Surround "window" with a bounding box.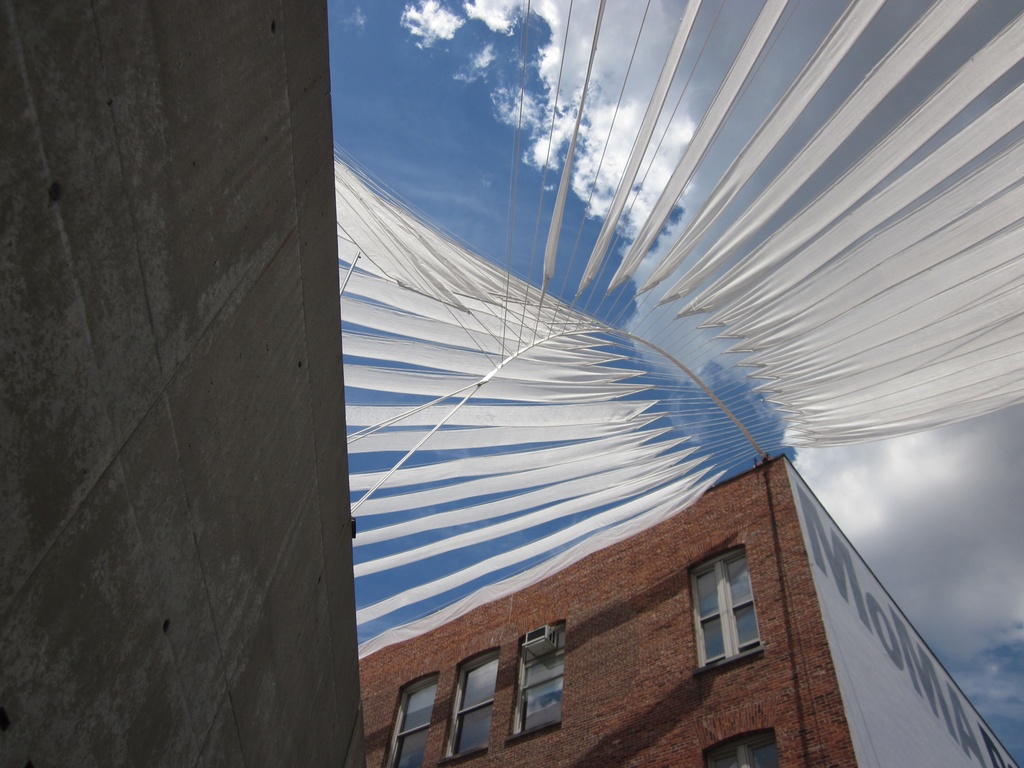
(701,726,779,767).
